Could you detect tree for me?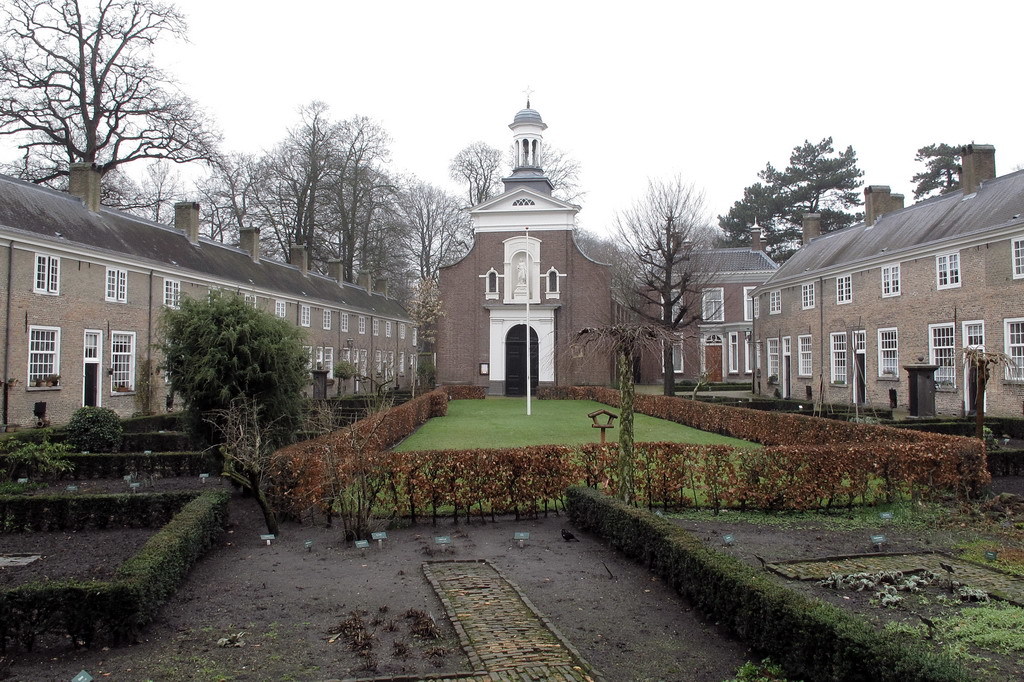
Detection result: select_region(412, 277, 441, 348).
